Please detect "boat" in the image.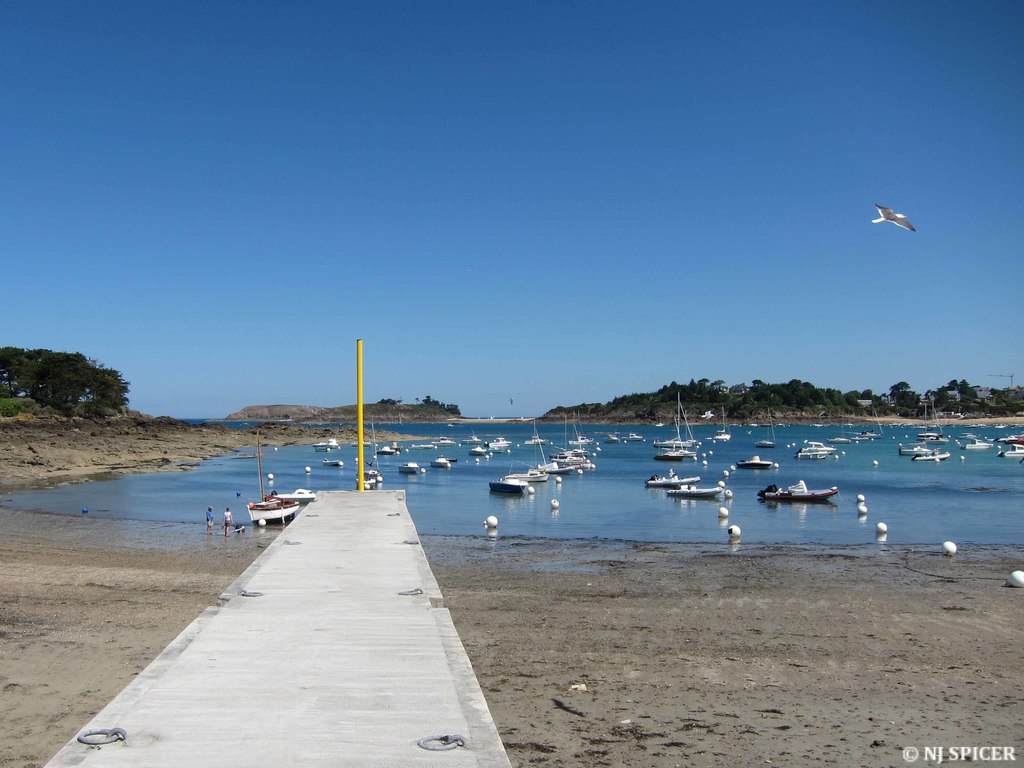
box=[754, 477, 839, 502].
